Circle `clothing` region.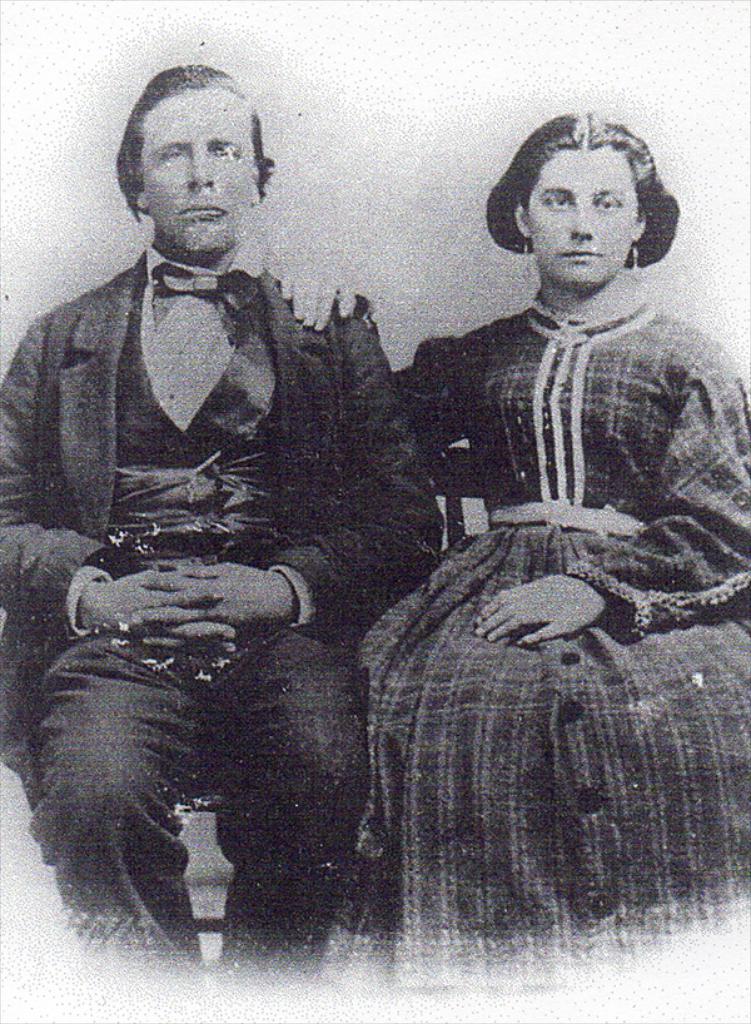
Region: 406/303/750/988.
